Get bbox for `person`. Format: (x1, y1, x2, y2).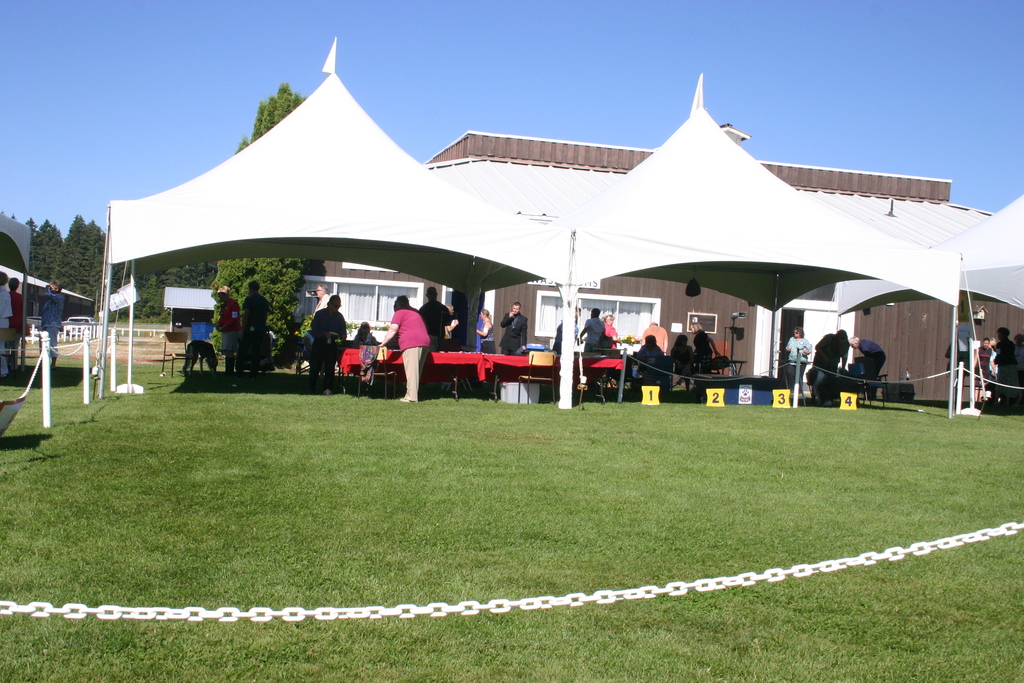
(0, 269, 13, 375).
